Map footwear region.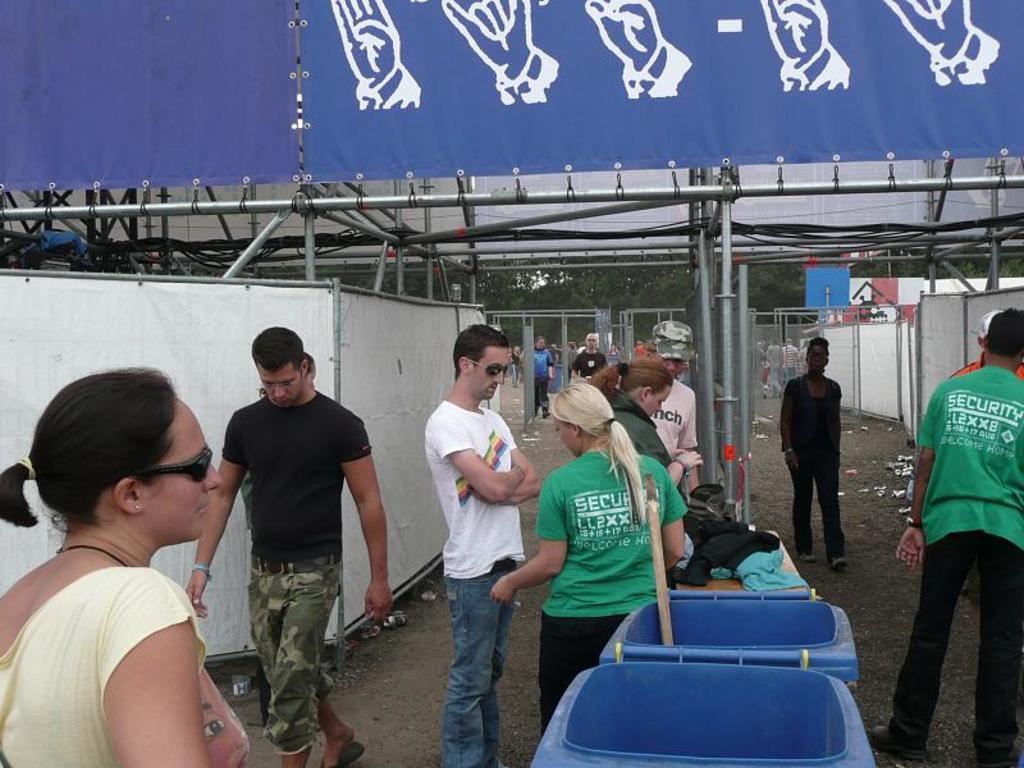
Mapped to rect(319, 739, 370, 765).
